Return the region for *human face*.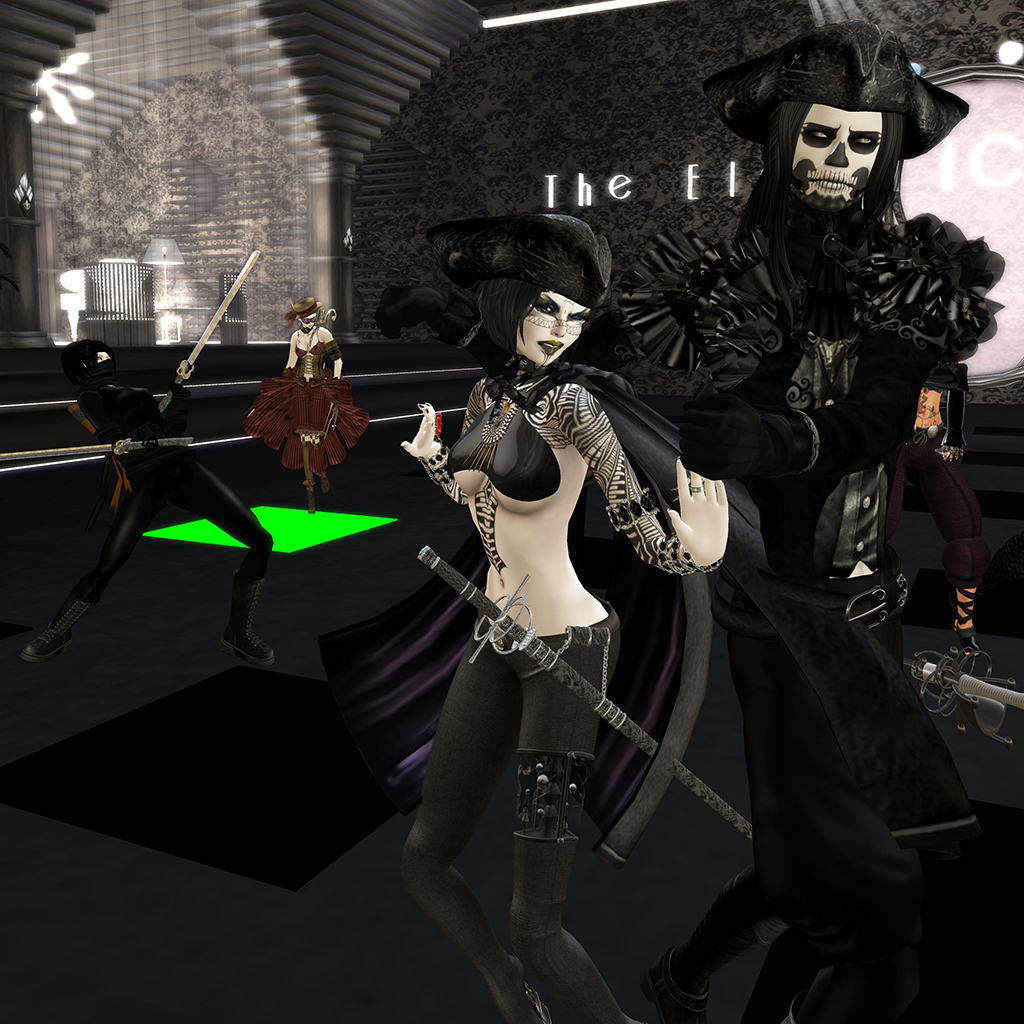
Rect(791, 95, 878, 205).
